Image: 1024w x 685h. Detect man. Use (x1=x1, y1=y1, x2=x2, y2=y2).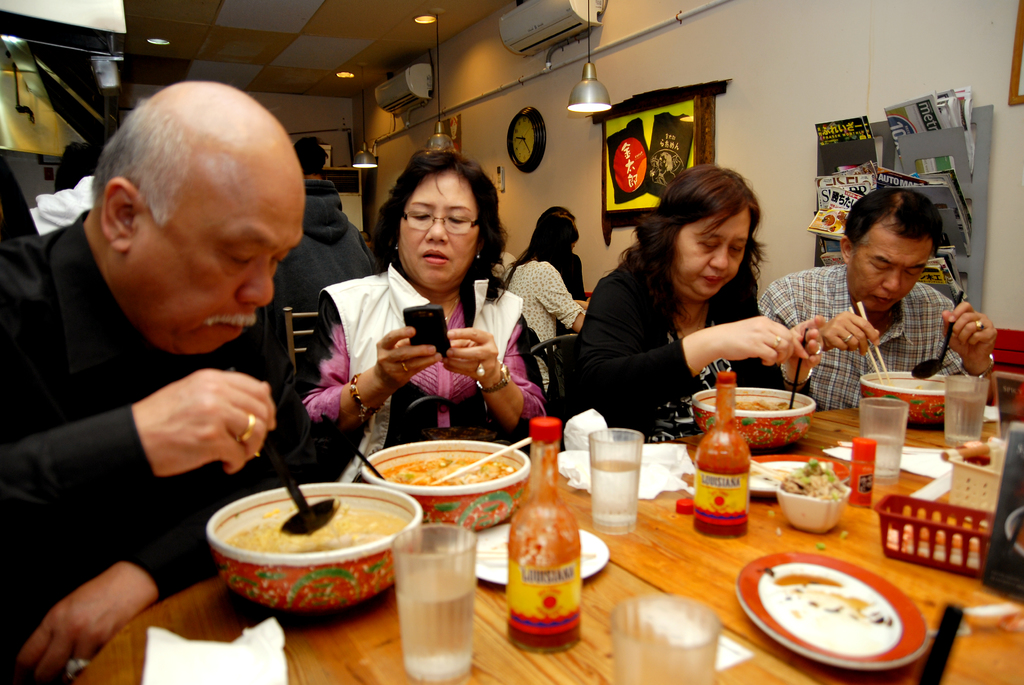
(x1=754, y1=190, x2=997, y2=411).
